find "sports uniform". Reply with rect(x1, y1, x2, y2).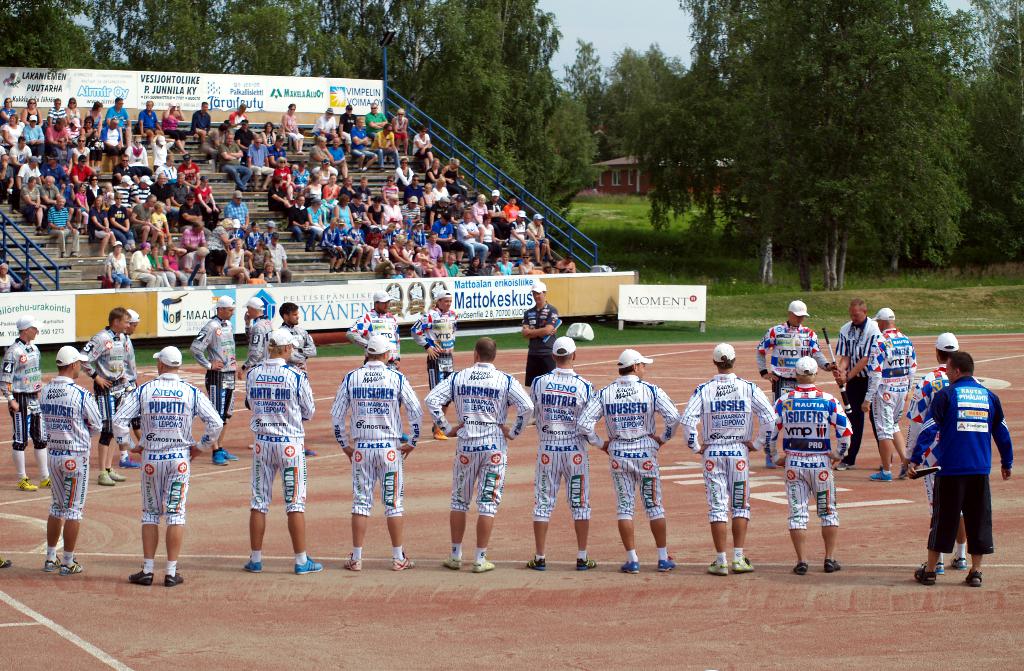
rect(104, 374, 224, 531).
